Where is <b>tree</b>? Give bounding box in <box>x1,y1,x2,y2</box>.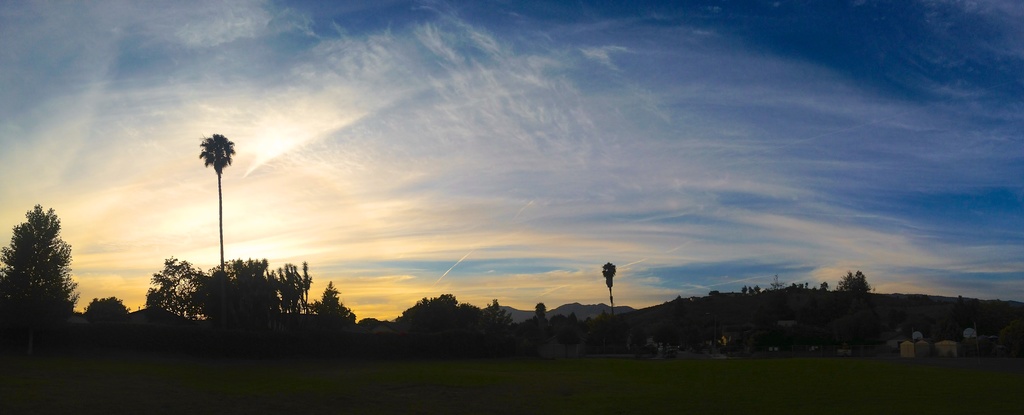
<box>601,261,618,325</box>.
